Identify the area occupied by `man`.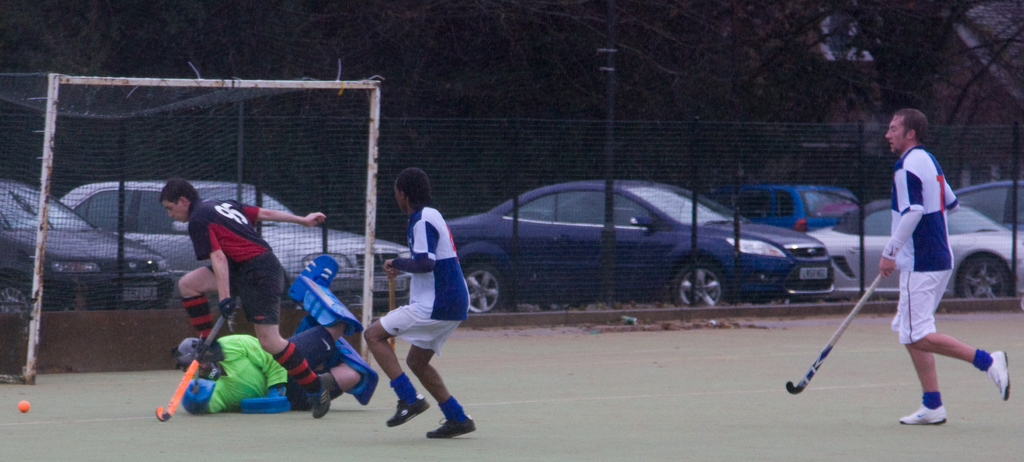
Area: left=158, top=177, right=336, bottom=420.
